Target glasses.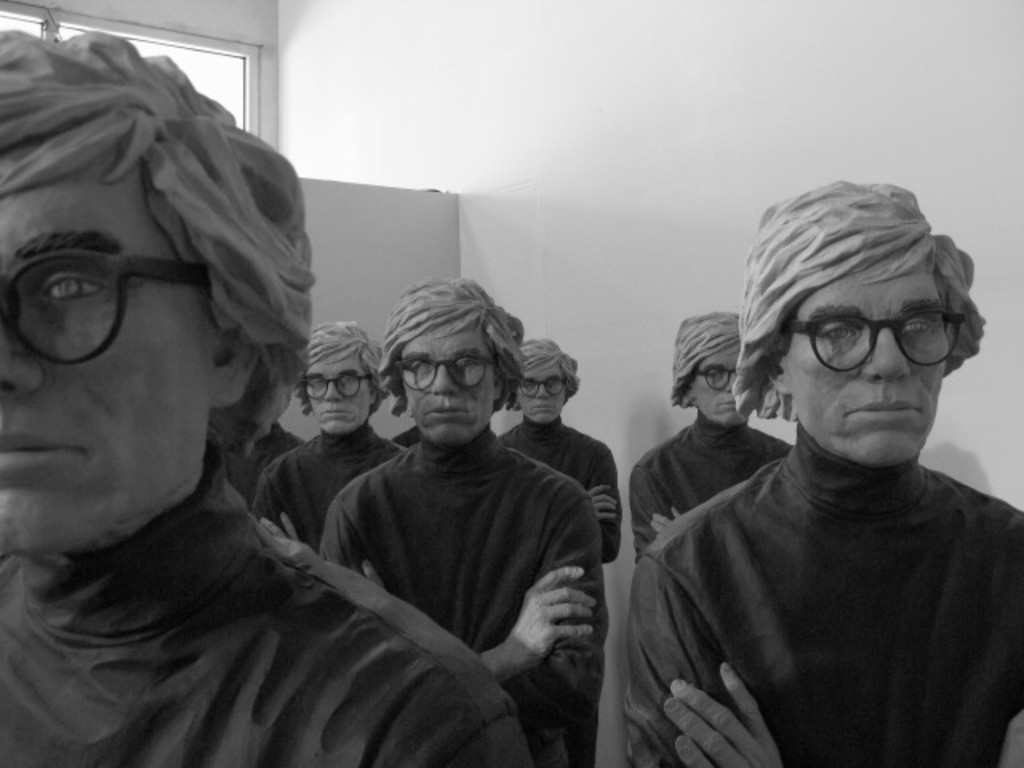
Target region: bbox=[688, 362, 736, 397].
